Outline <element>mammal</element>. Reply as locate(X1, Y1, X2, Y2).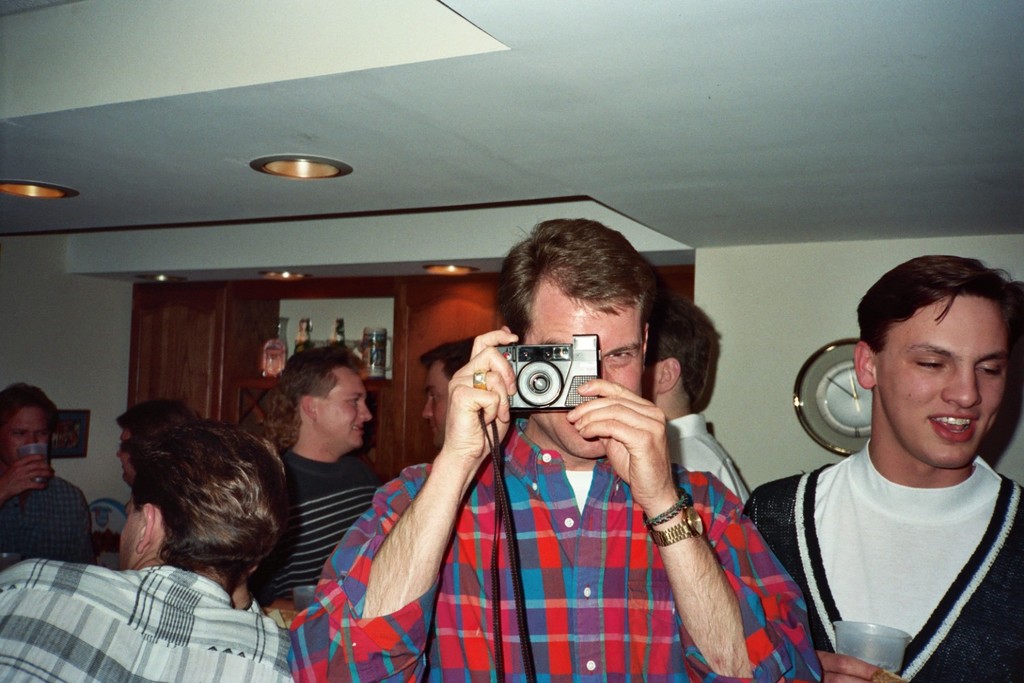
locate(0, 378, 104, 567).
